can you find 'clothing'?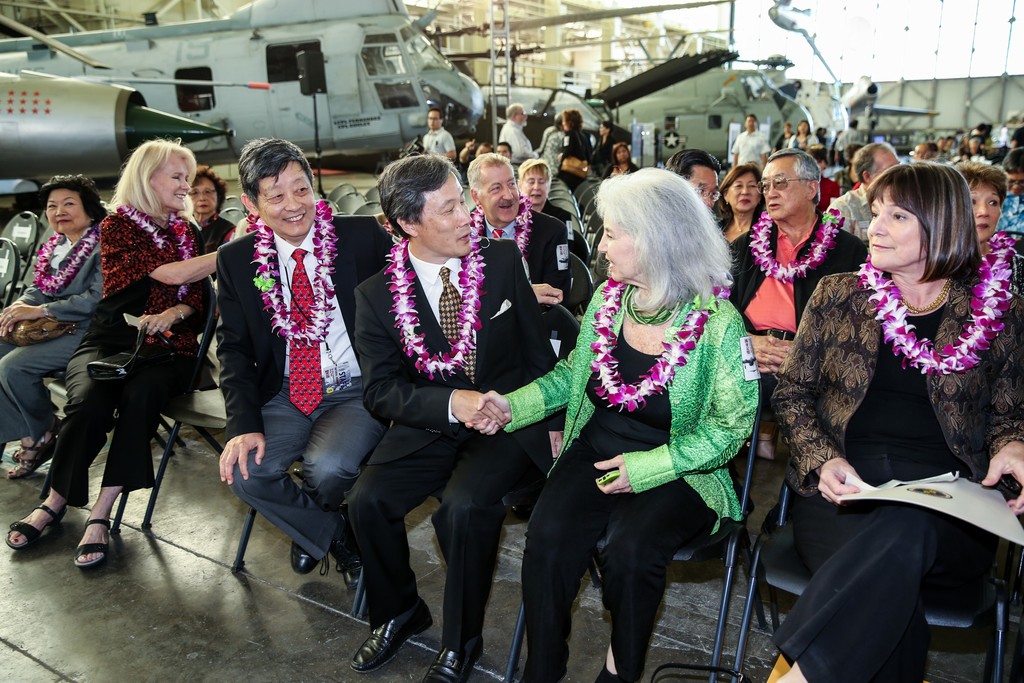
Yes, bounding box: 771,134,789,150.
